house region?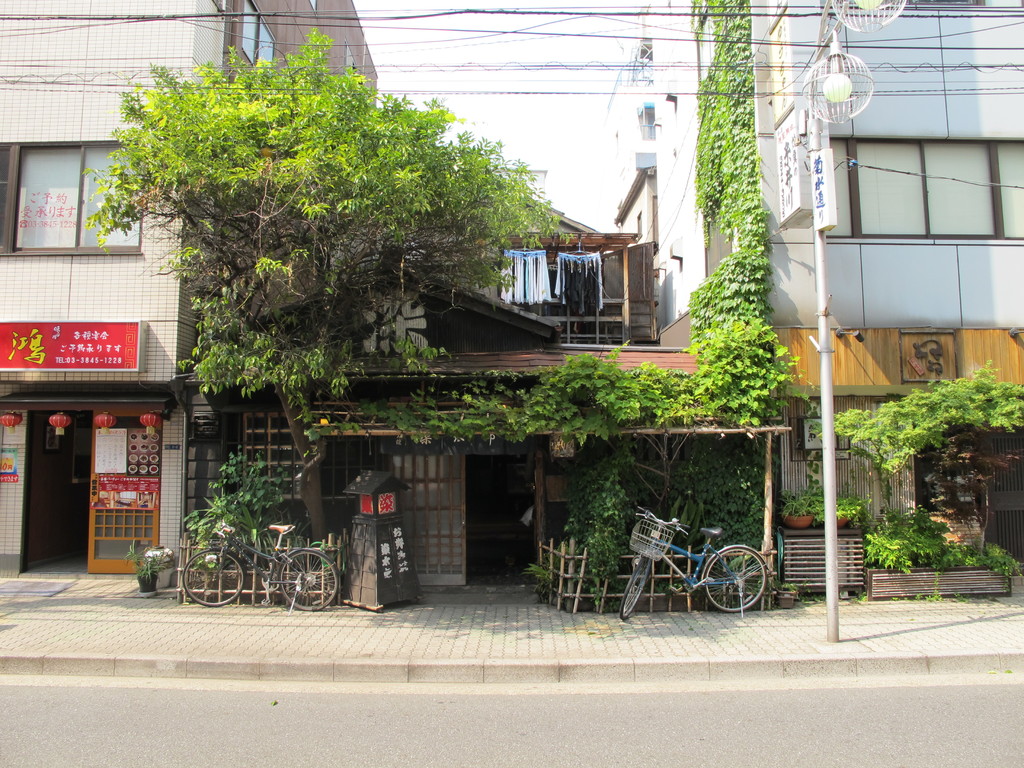
[385, 184, 656, 568]
